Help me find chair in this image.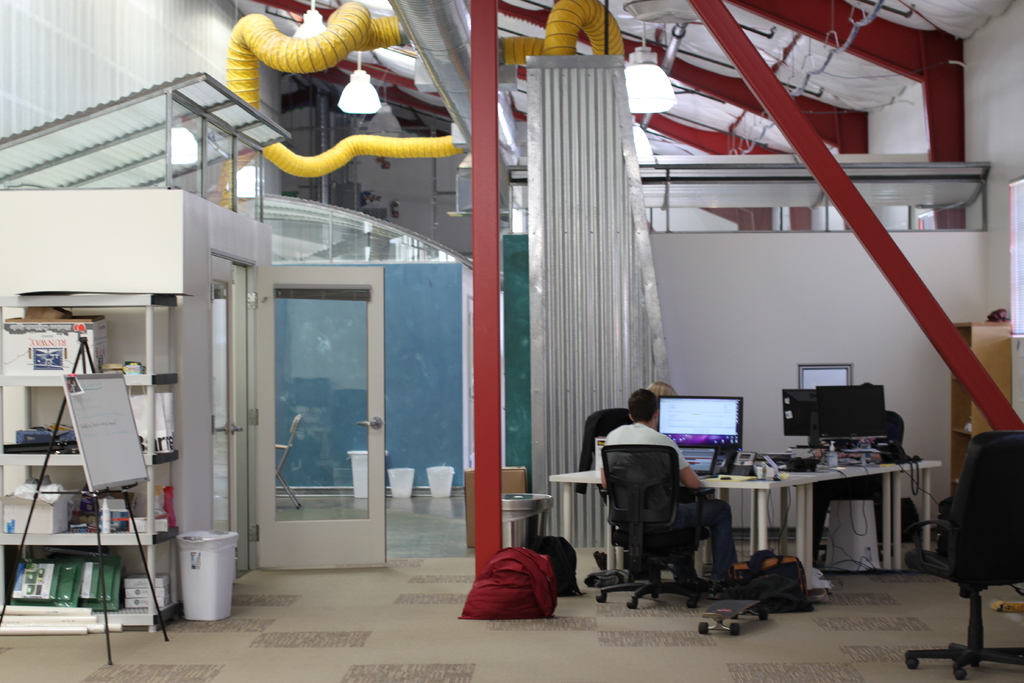
Found it: crop(593, 436, 717, 618).
